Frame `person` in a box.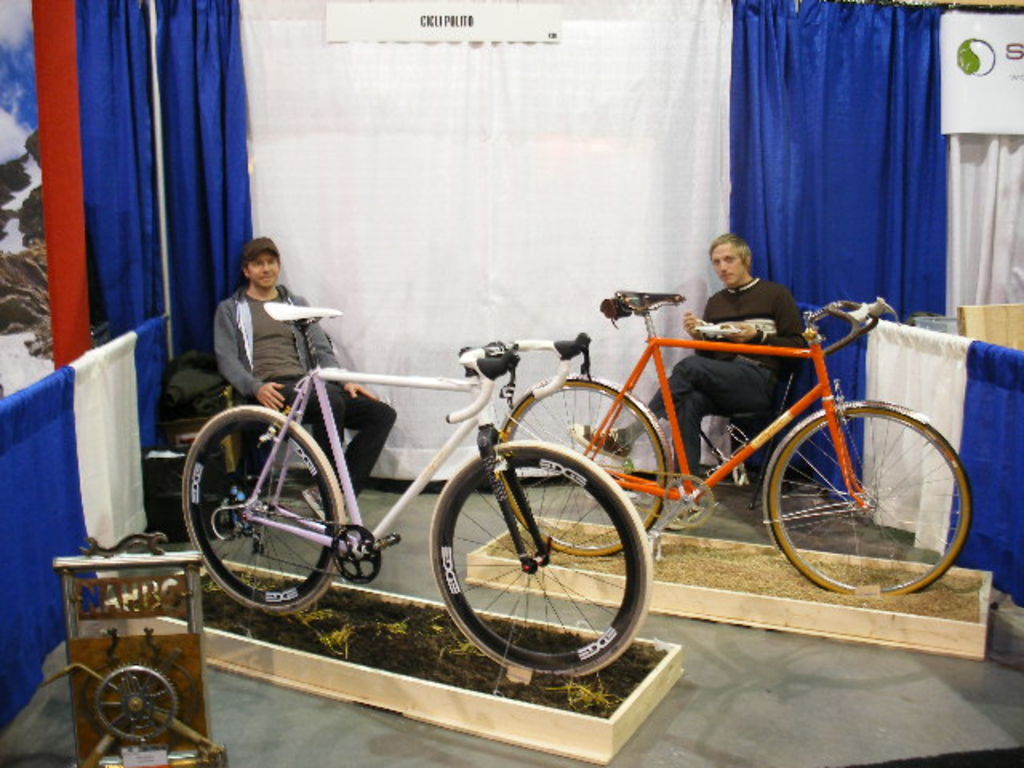
bbox=[568, 232, 808, 469].
